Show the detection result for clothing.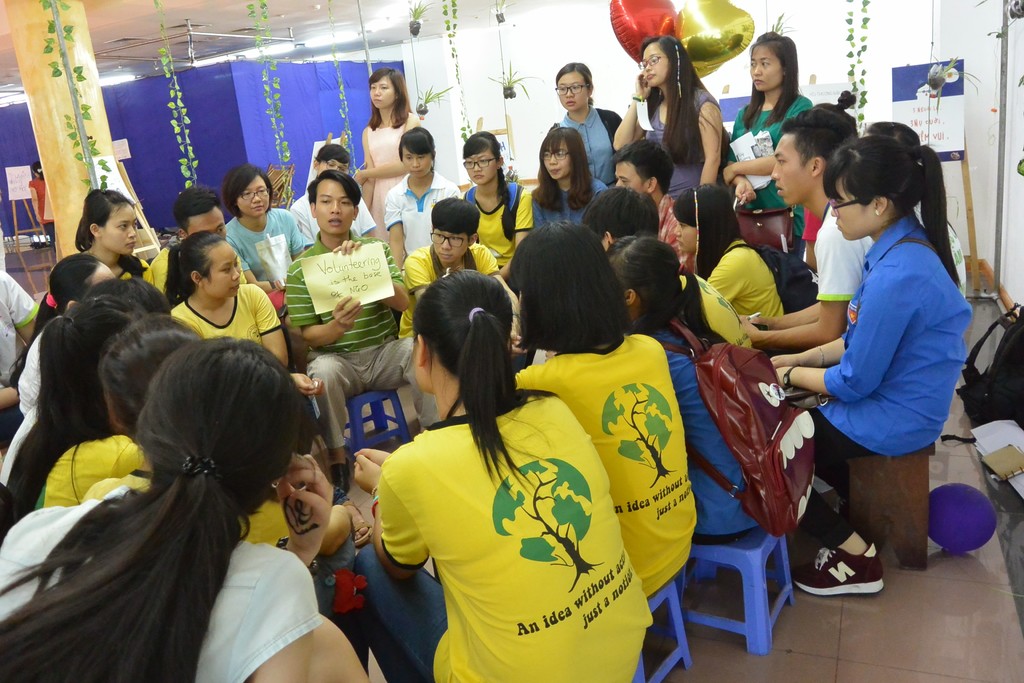
Rect(702, 238, 796, 330).
